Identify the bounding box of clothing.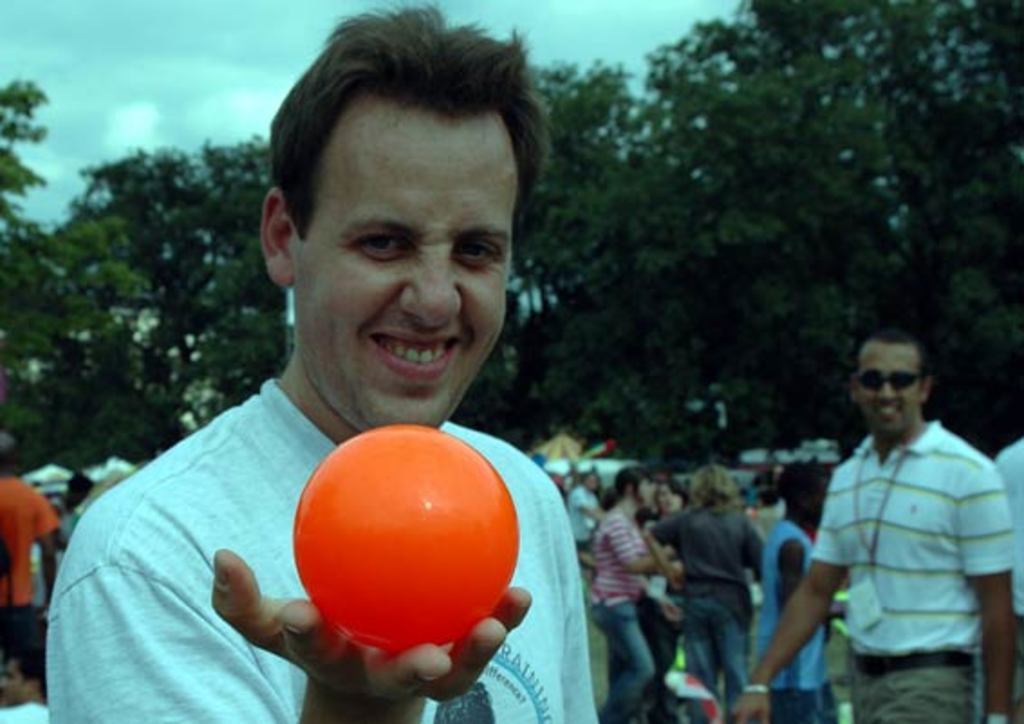
{"left": 805, "top": 415, "right": 1011, "bottom": 722}.
